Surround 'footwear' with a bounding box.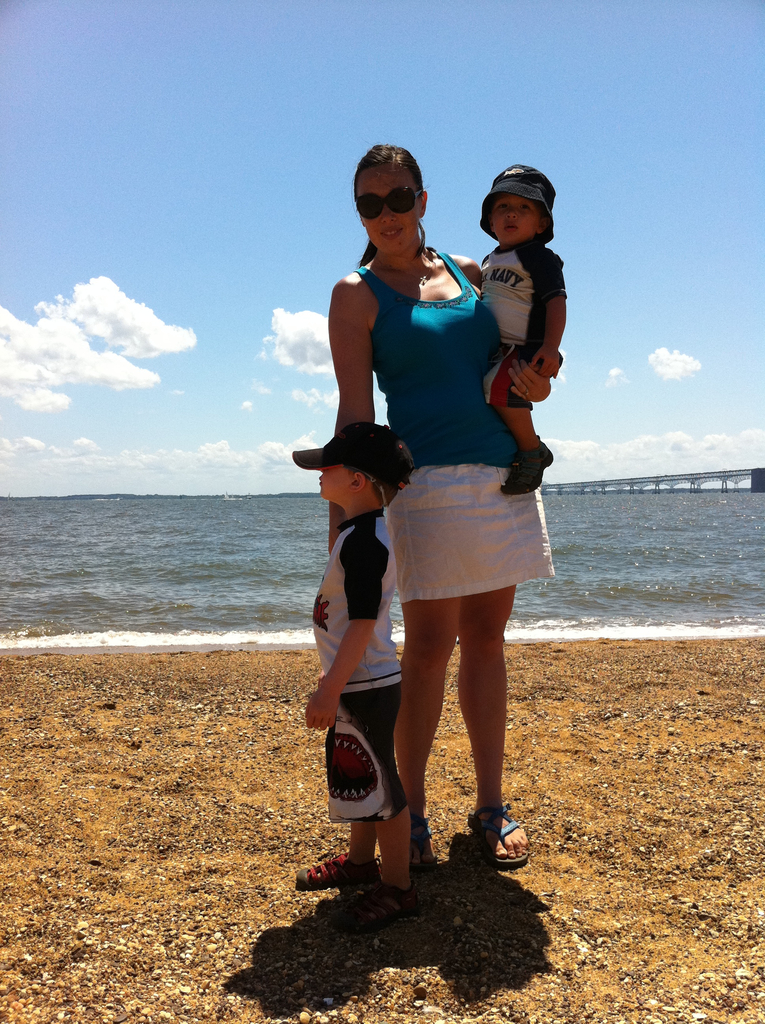
x1=467, y1=809, x2=536, y2=876.
